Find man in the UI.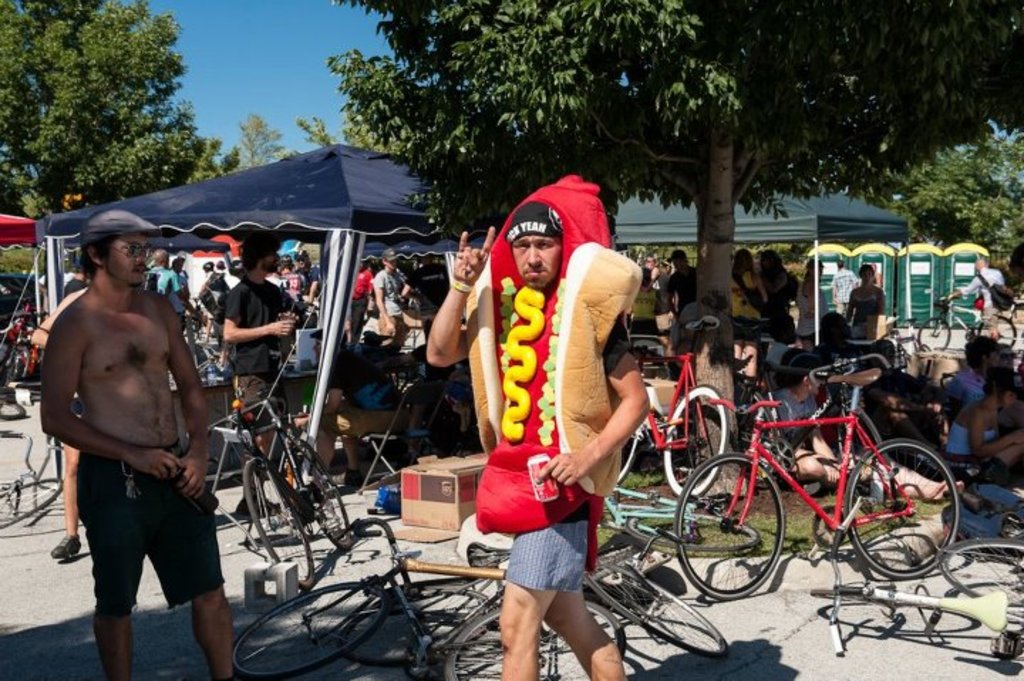
UI element at x1=154, y1=247, x2=192, y2=307.
